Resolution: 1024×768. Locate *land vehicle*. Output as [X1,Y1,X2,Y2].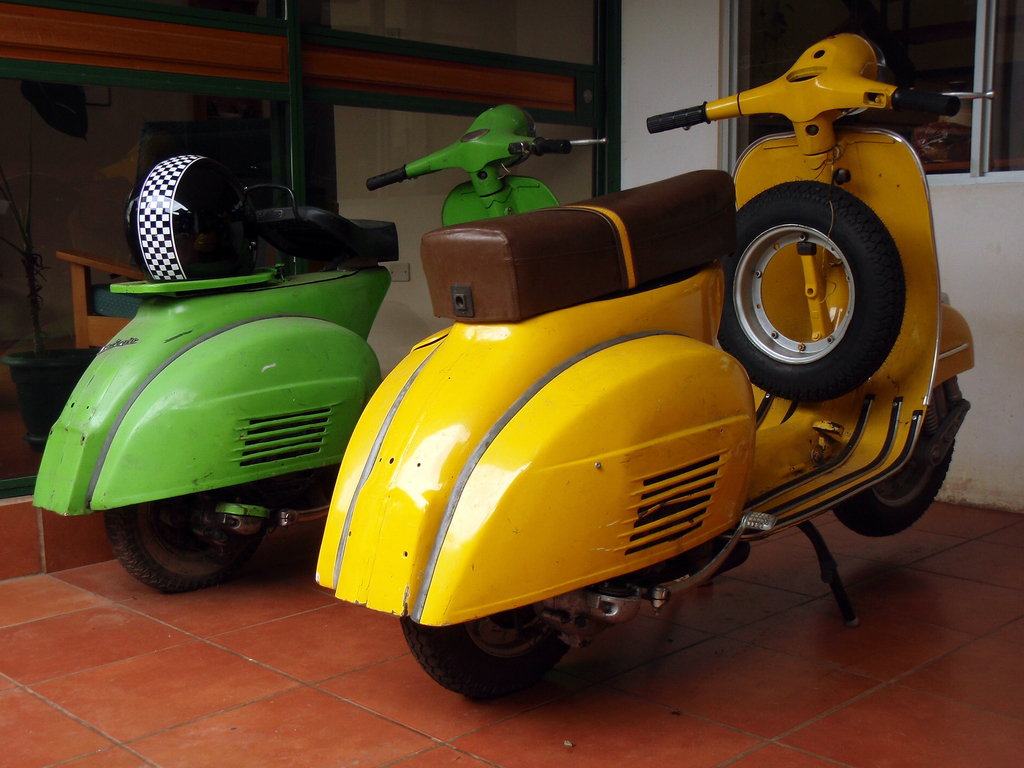
[33,103,607,595].
